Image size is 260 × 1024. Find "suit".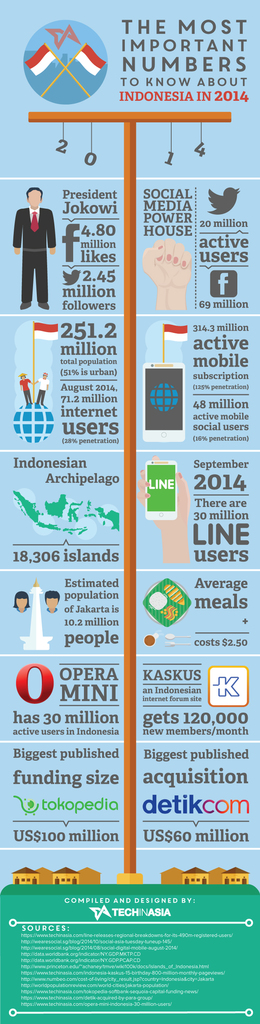
l=12, t=202, r=57, b=259.
